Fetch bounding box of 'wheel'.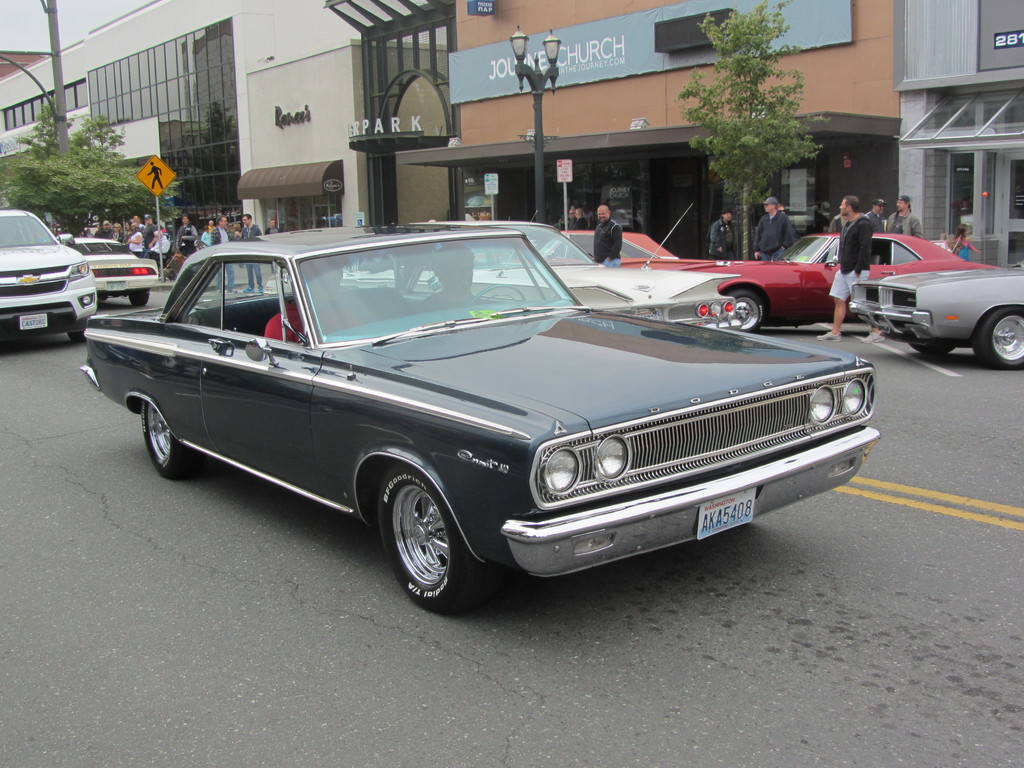
Bbox: 466:280:525:308.
